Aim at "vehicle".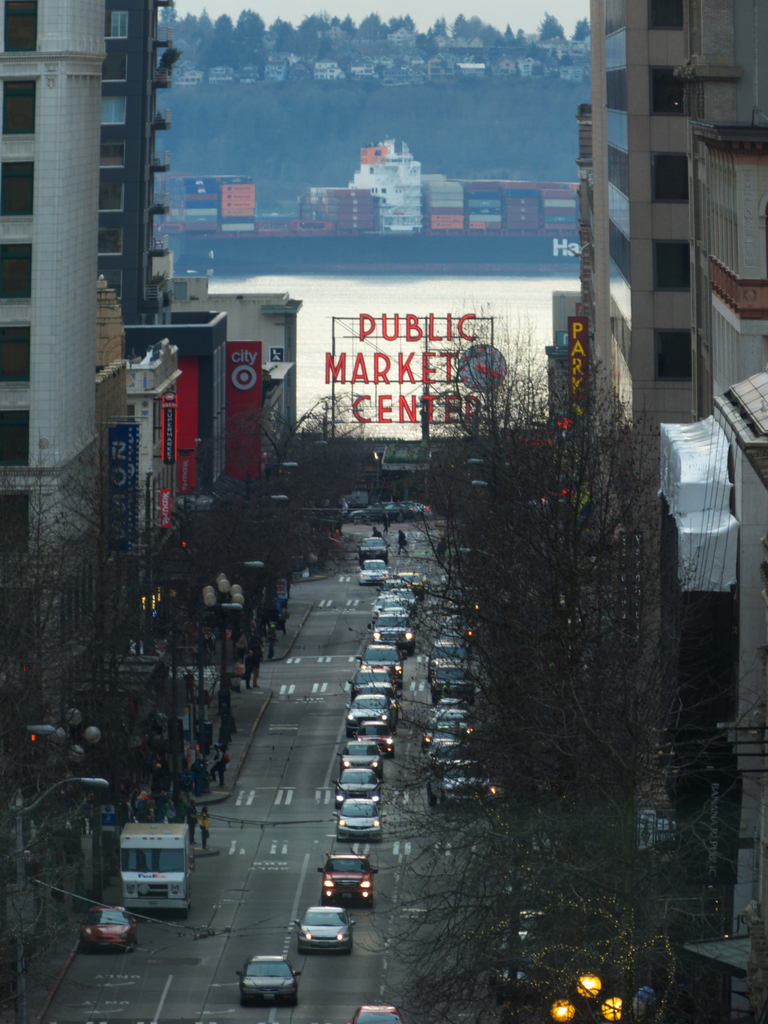
Aimed at box(401, 497, 448, 518).
